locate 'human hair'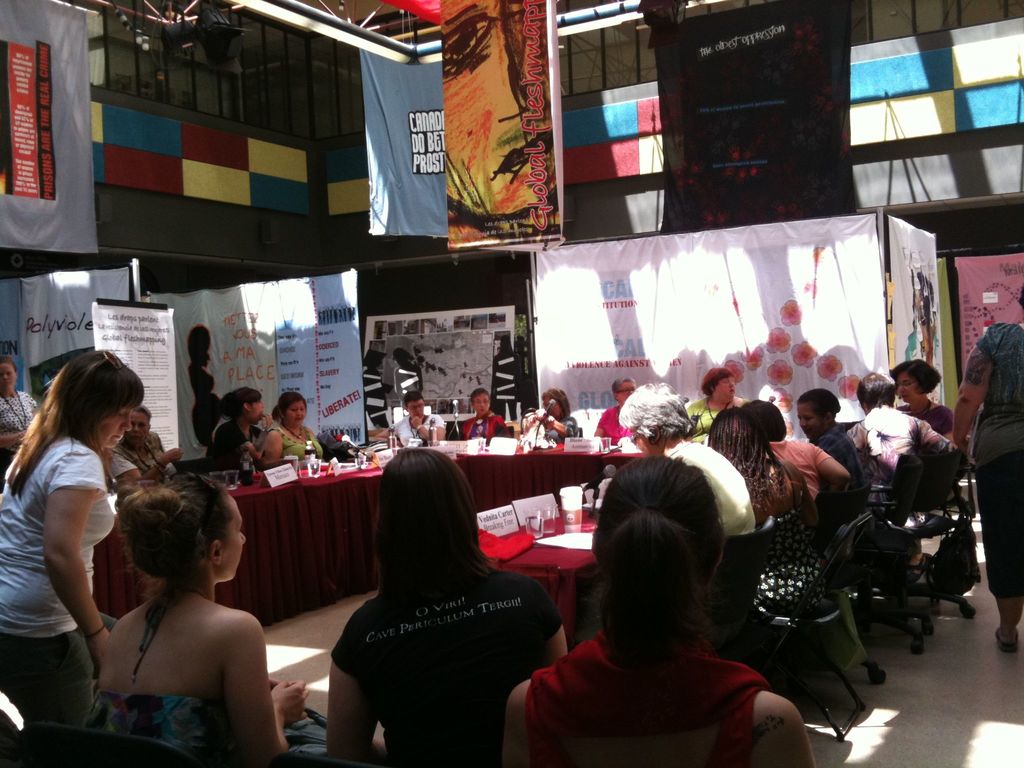
<region>0, 355, 17, 375</region>
